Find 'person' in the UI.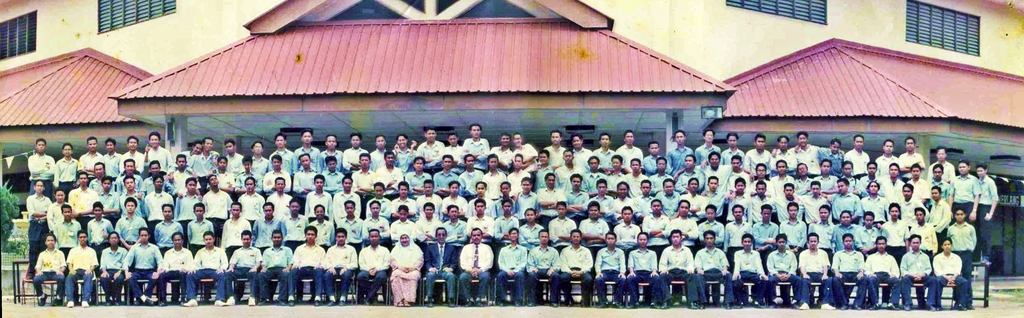
UI element at crop(643, 199, 672, 256).
